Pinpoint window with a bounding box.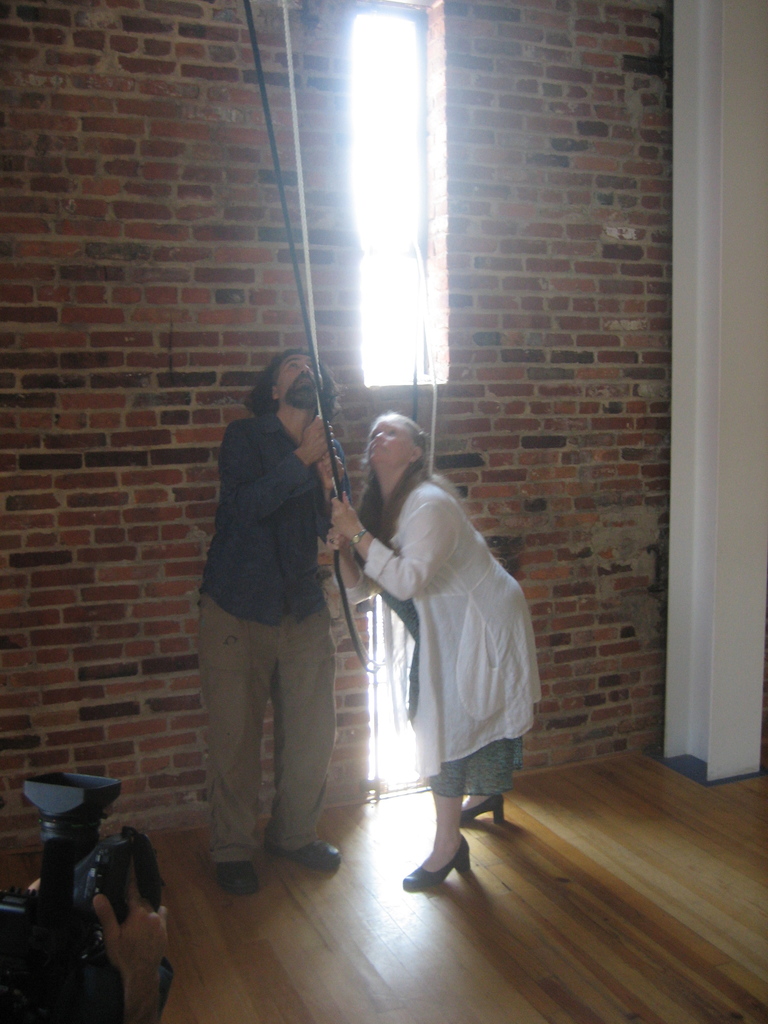
{"x1": 342, "y1": 1, "x2": 433, "y2": 390}.
